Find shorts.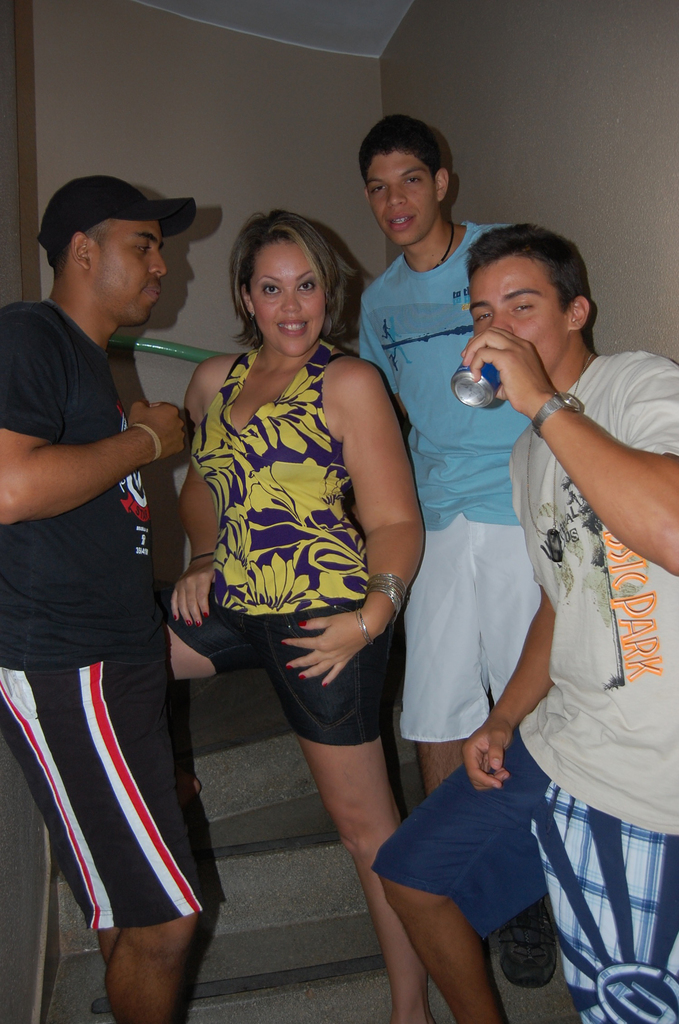
box=[163, 599, 391, 746].
